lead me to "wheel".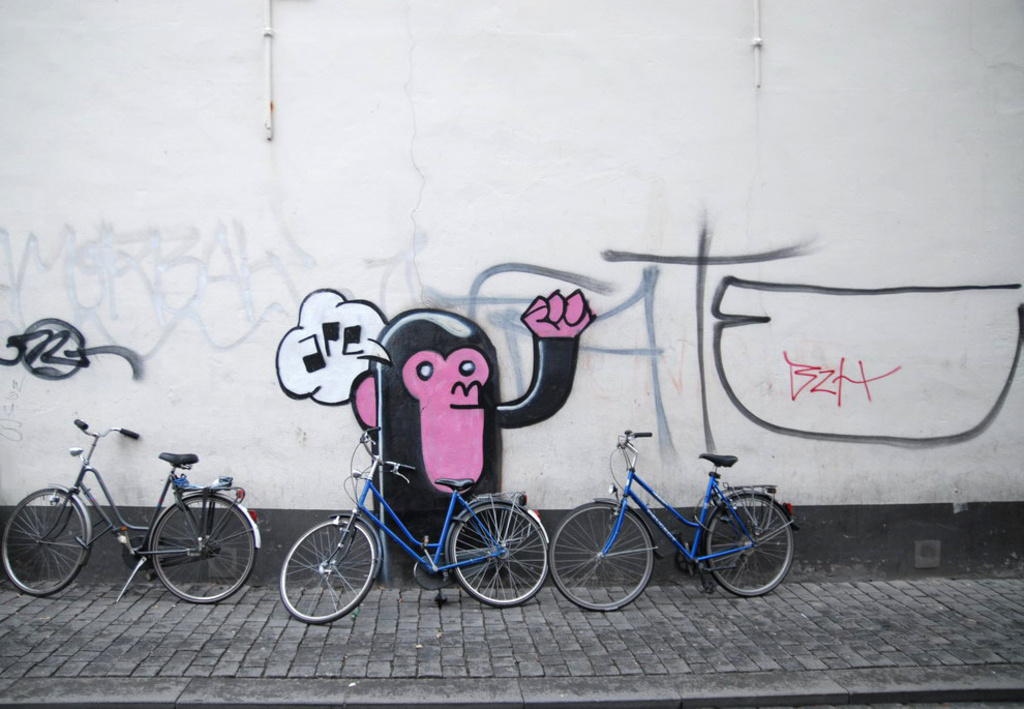
Lead to <bbox>0, 489, 93, 599</bbox>.
